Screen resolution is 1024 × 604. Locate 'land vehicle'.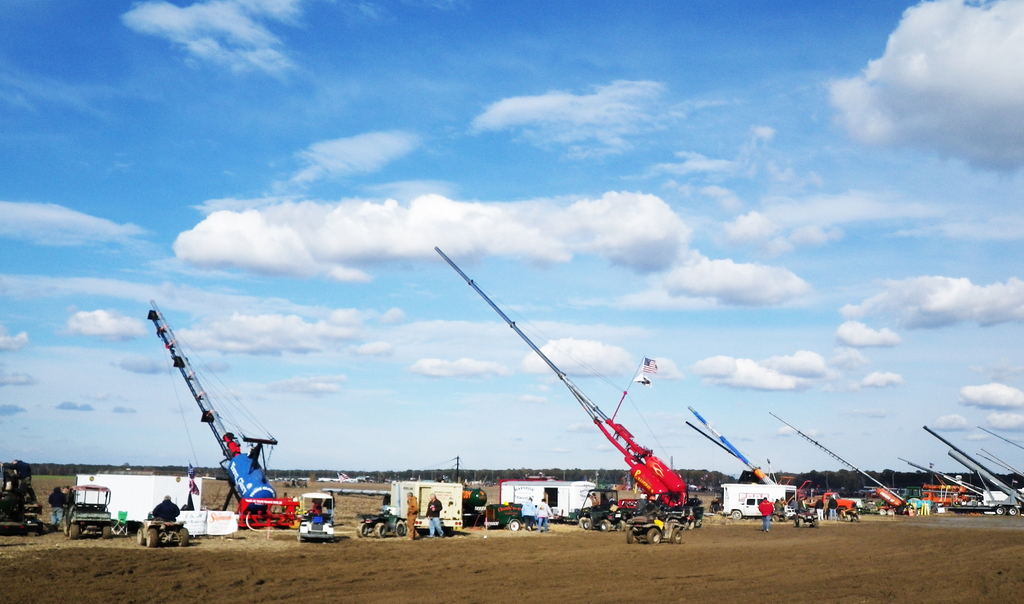
300 490 328 537.
